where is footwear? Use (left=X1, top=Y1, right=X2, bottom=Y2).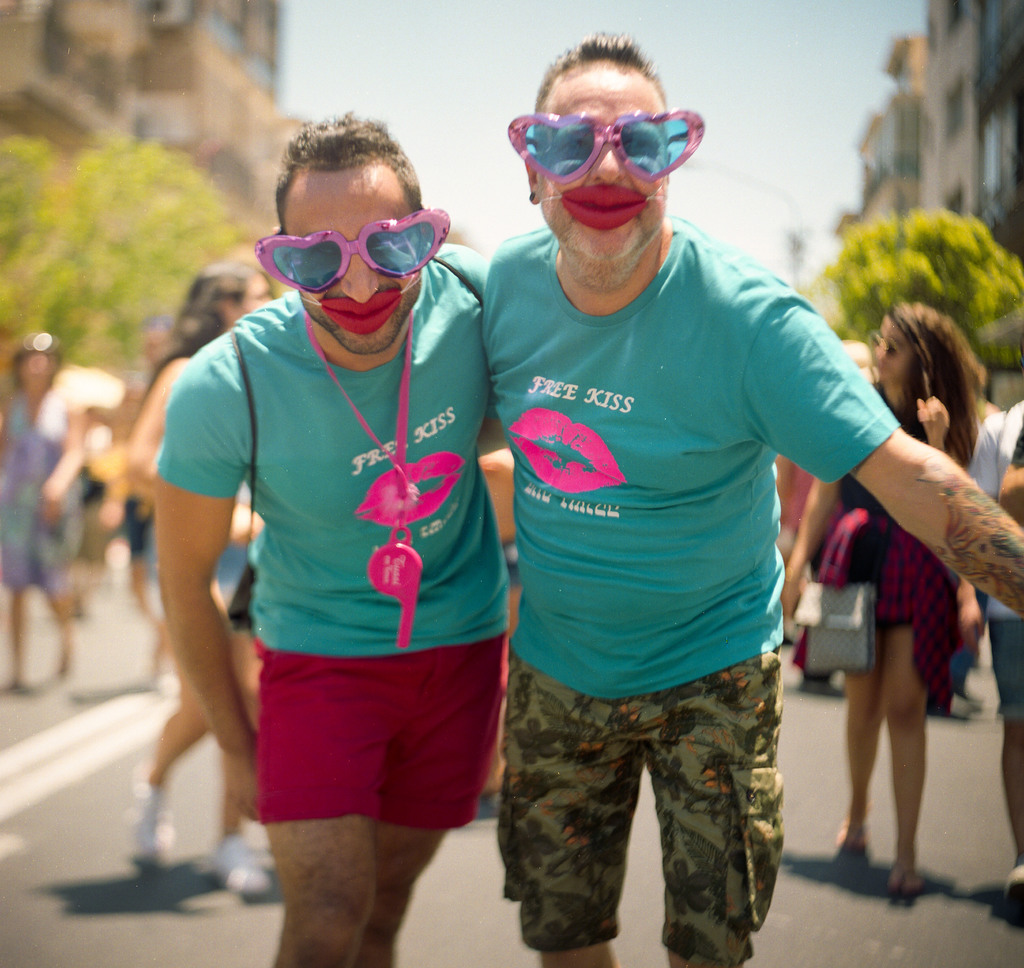
(left=152, top=652, right=190, bottom=709).
